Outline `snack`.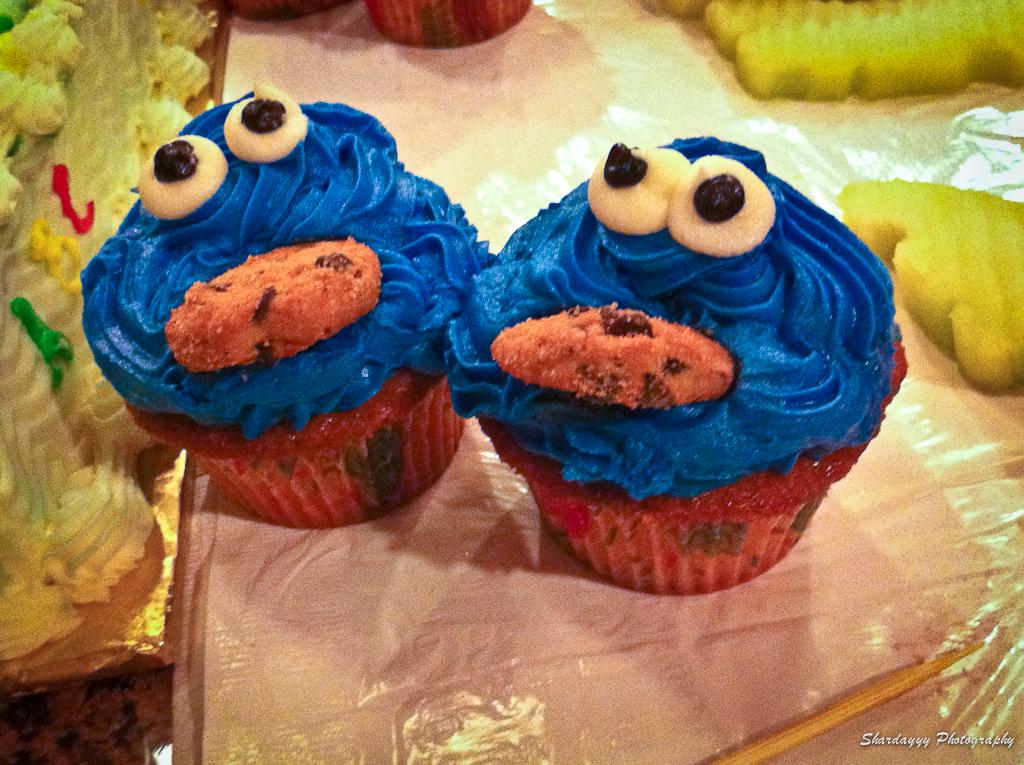
Outline: rect(368, 0, 532, 48).
